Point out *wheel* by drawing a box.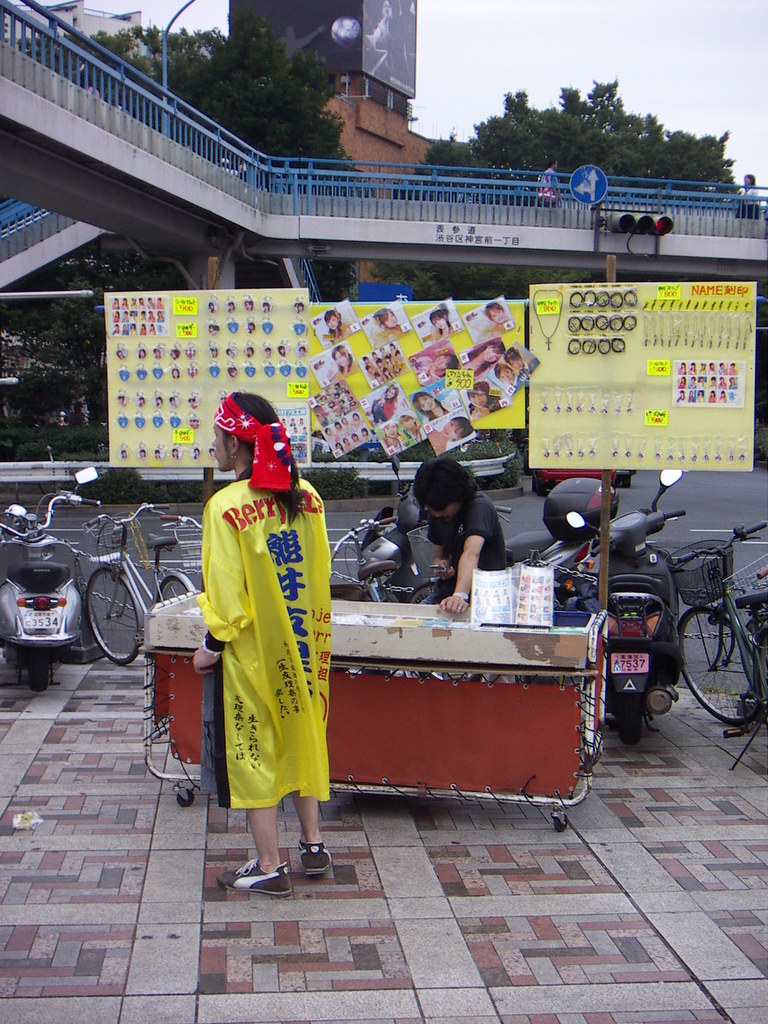
<bbox>23, 645, 63, 696</bbox>.
